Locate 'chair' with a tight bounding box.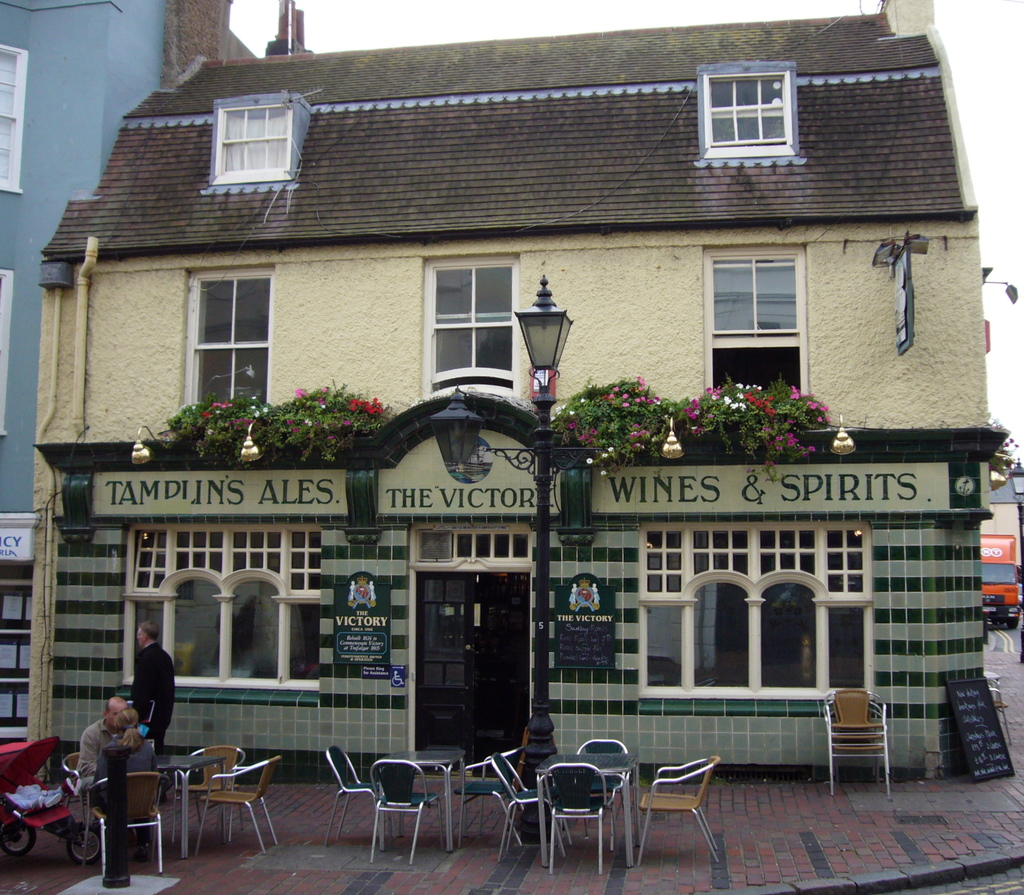
(x1=183, y1=739, x2=253, y2=834).
